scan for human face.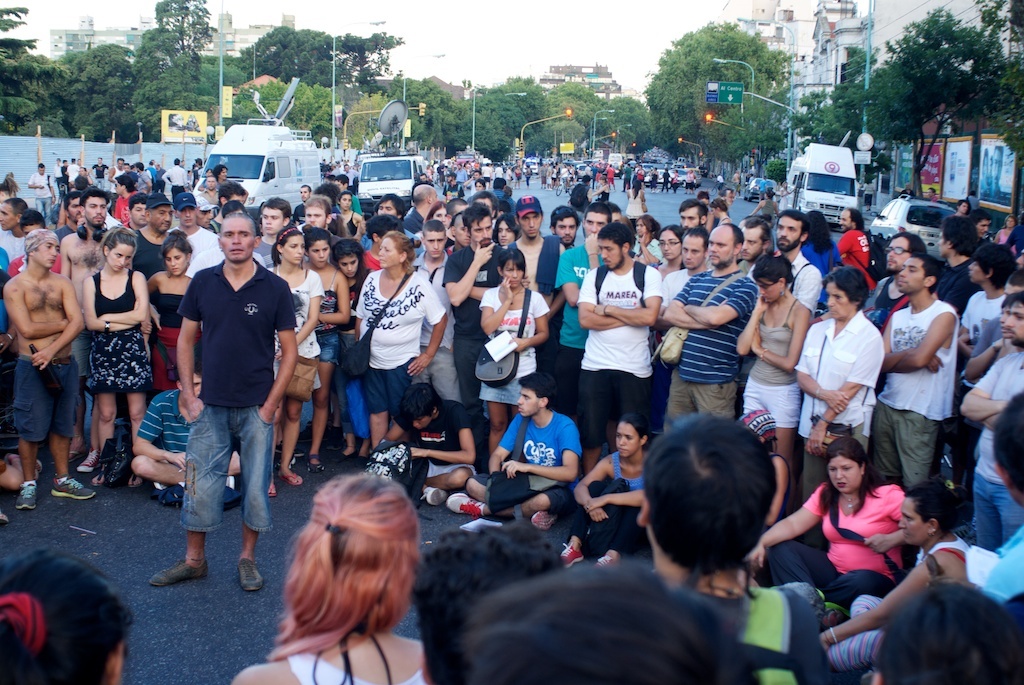
Scan result: select_region(1006, 216, 1016, 228).
